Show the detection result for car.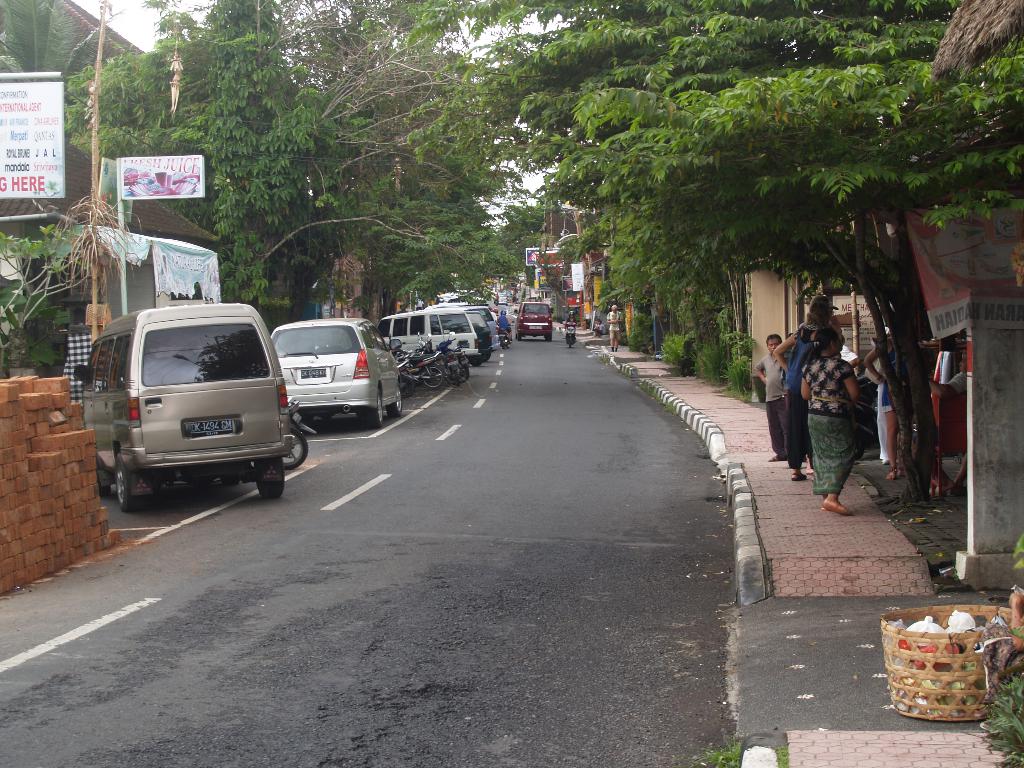
x1=494, y1=294, x2=506, y2=301.
